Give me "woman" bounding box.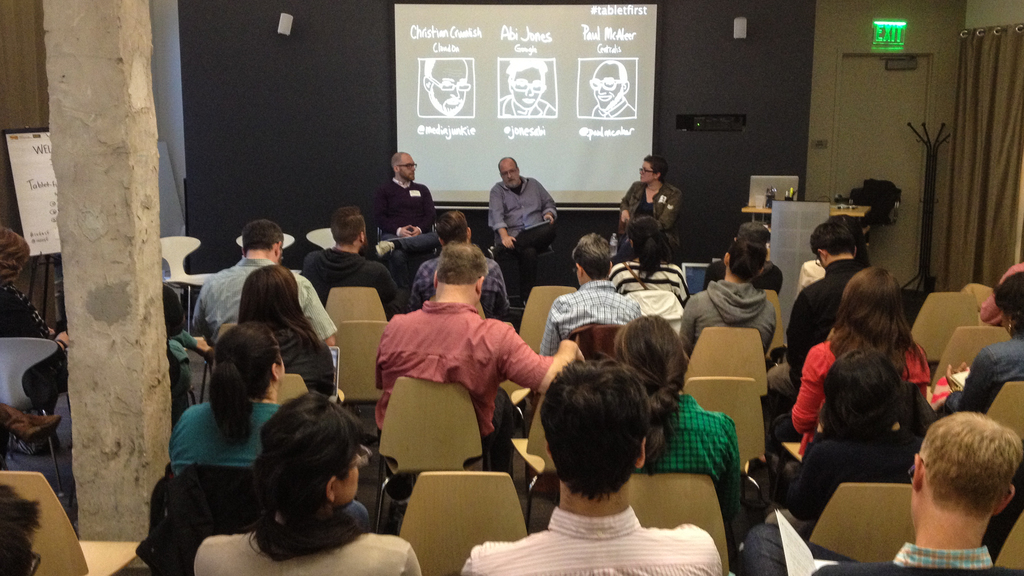
pyautogui.locateOnScreen(794, 269, 931, 460).
